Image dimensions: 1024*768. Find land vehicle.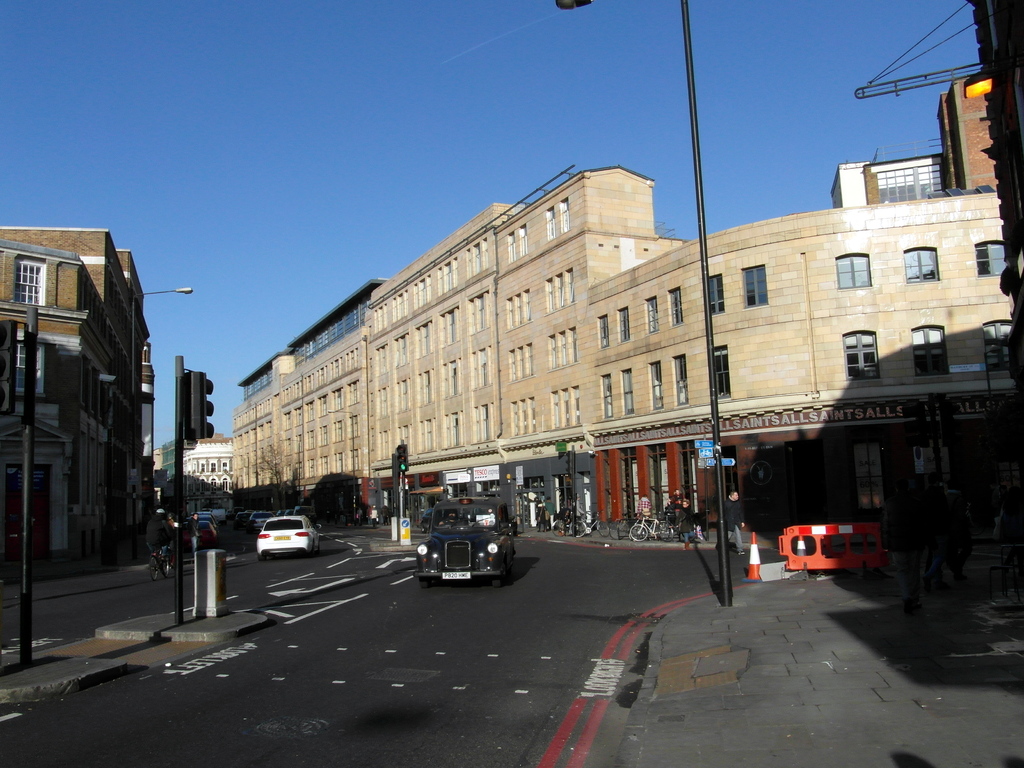
[left=152, top=543, right=173, bottom=577].
